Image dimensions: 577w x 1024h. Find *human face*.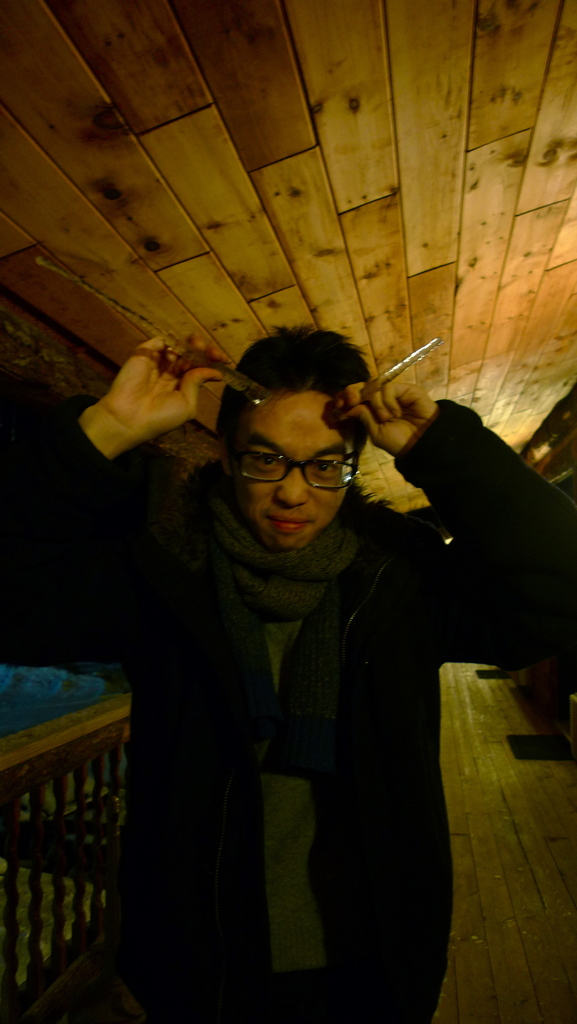
230/388/352/548.
